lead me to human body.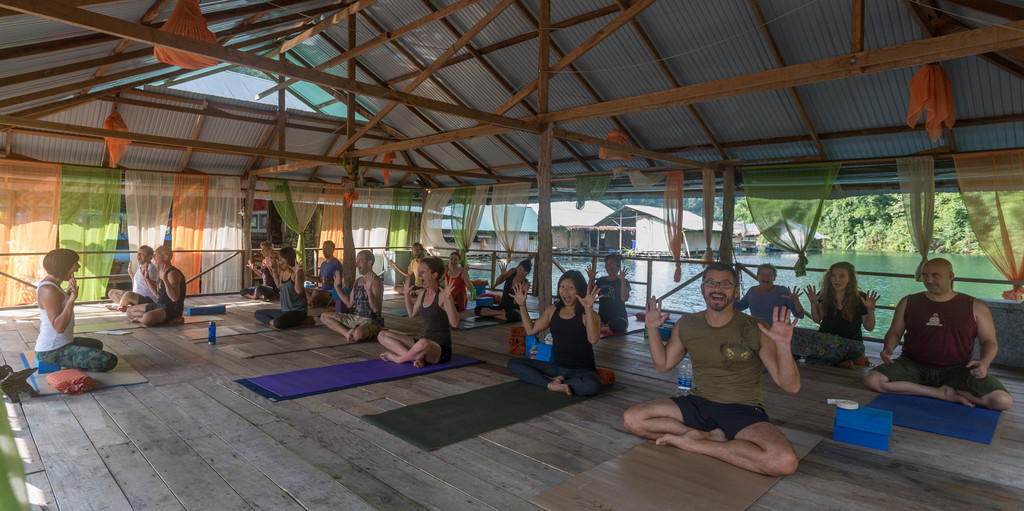
Lead to select_region(303, 239, 351, 311).
